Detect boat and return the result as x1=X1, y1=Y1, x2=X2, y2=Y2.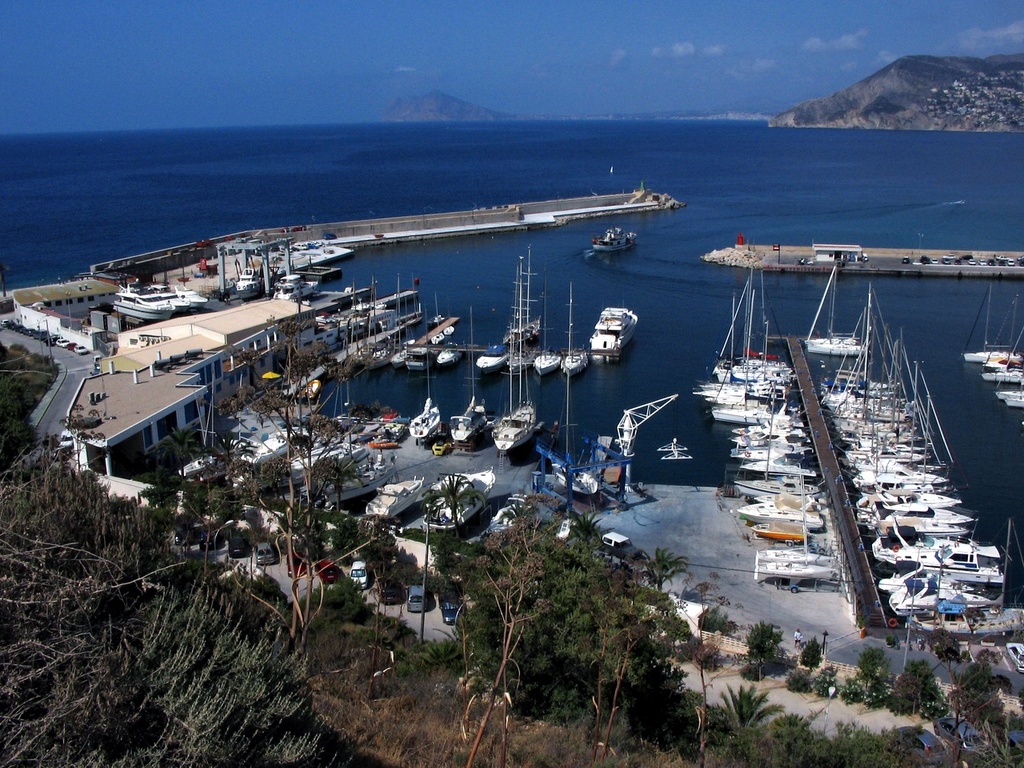
x1=171, y1=285, x2=209, y2=310.
